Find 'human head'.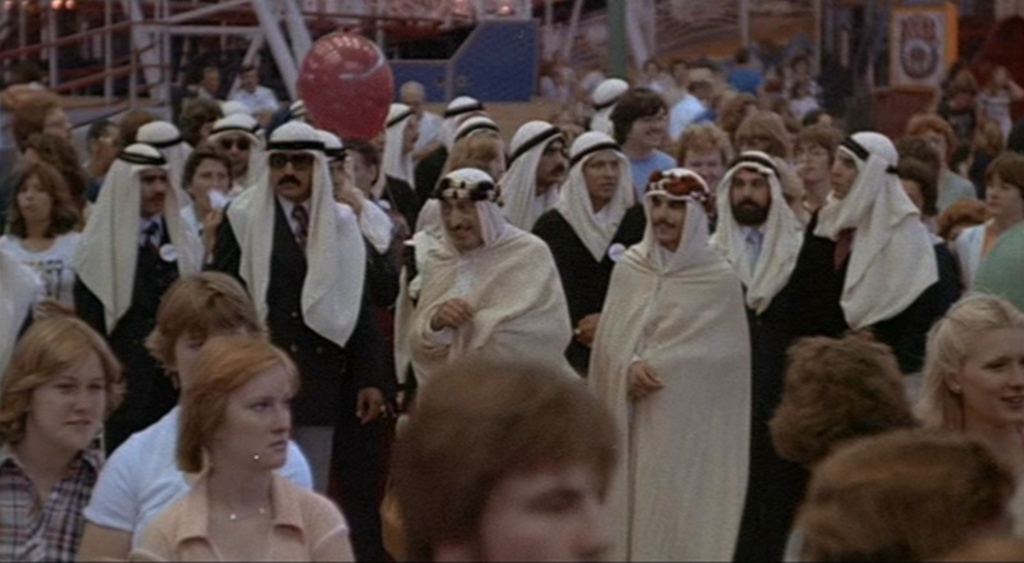
left=175, top=100, right=225, bottom=154.
